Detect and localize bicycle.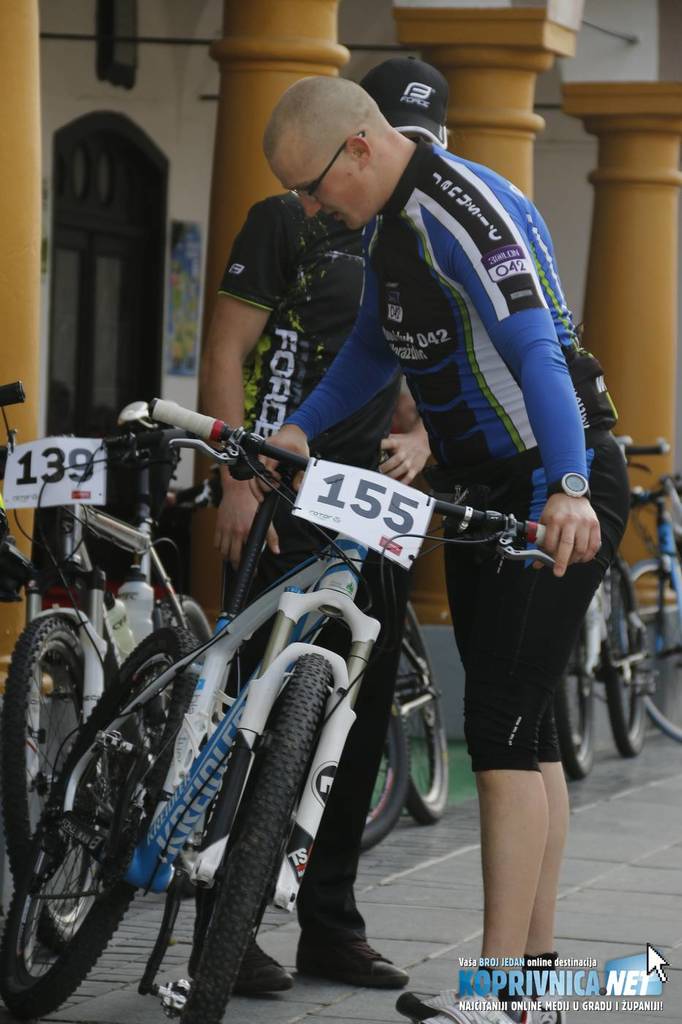
Localized at 0, 423, 230, 958.
